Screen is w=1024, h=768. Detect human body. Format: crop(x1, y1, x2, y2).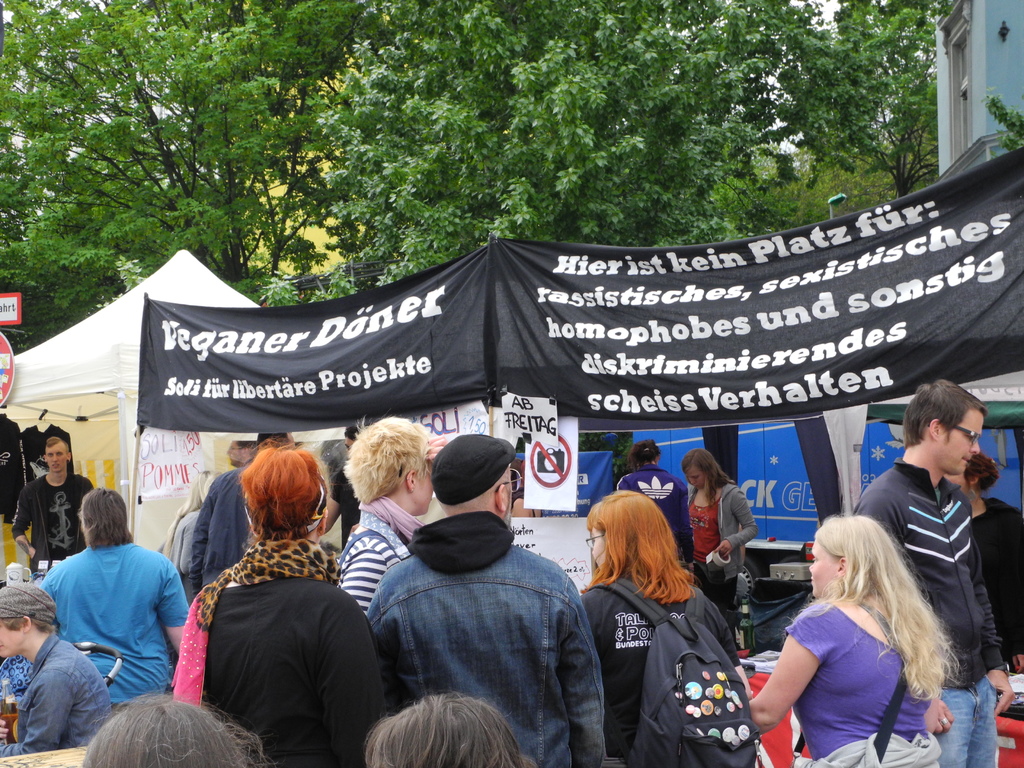
crop(368, 431, 600, 767).
